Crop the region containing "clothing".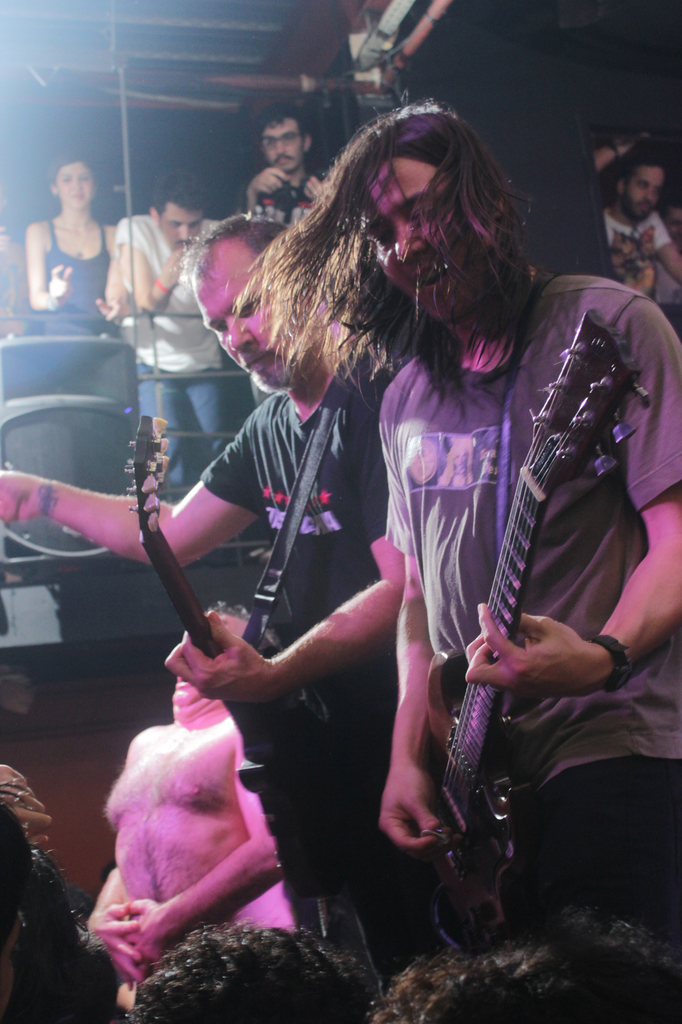
Crop region: 133, 374, 236, 500.
